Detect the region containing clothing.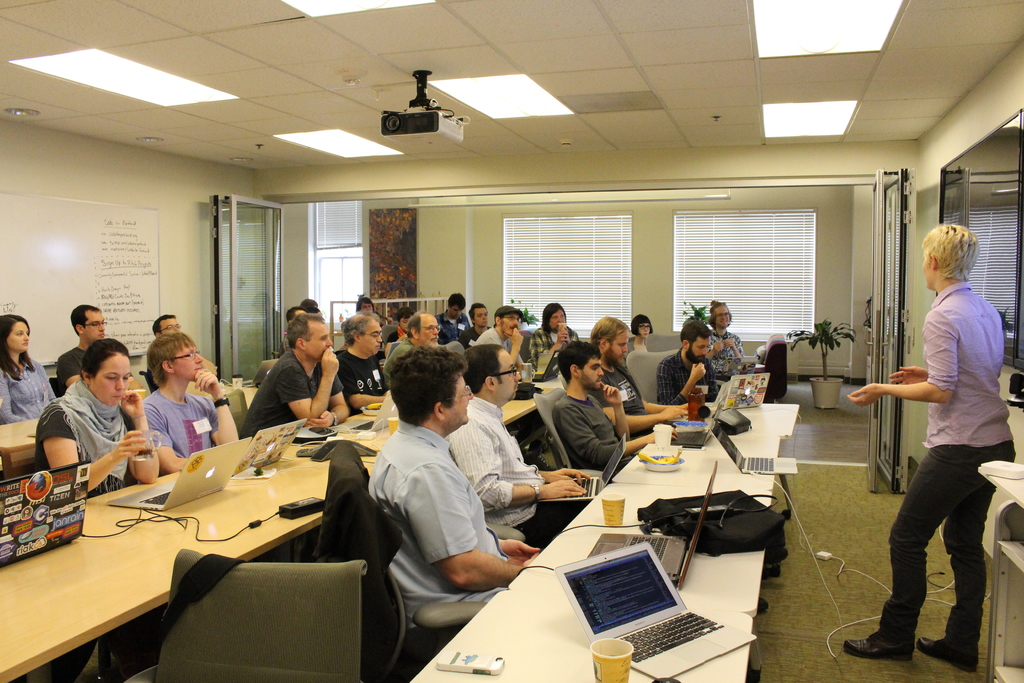
Rect(367, 413, 524, 638).
